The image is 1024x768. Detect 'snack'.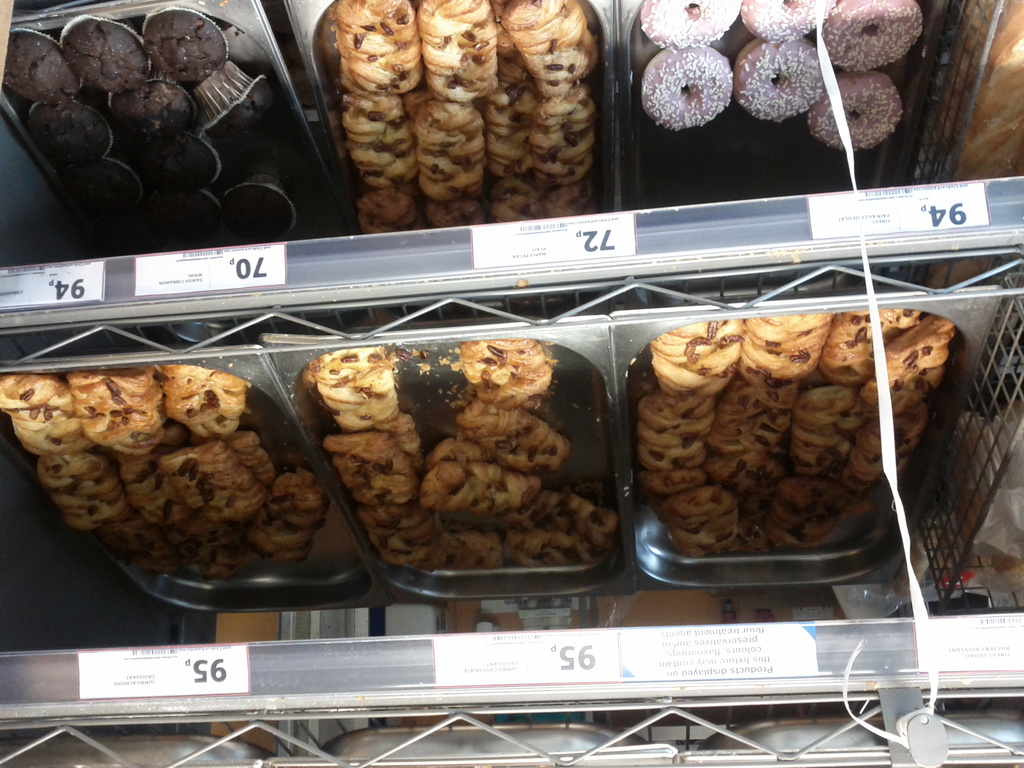
Detection: box(301, 326, 623, 579).
